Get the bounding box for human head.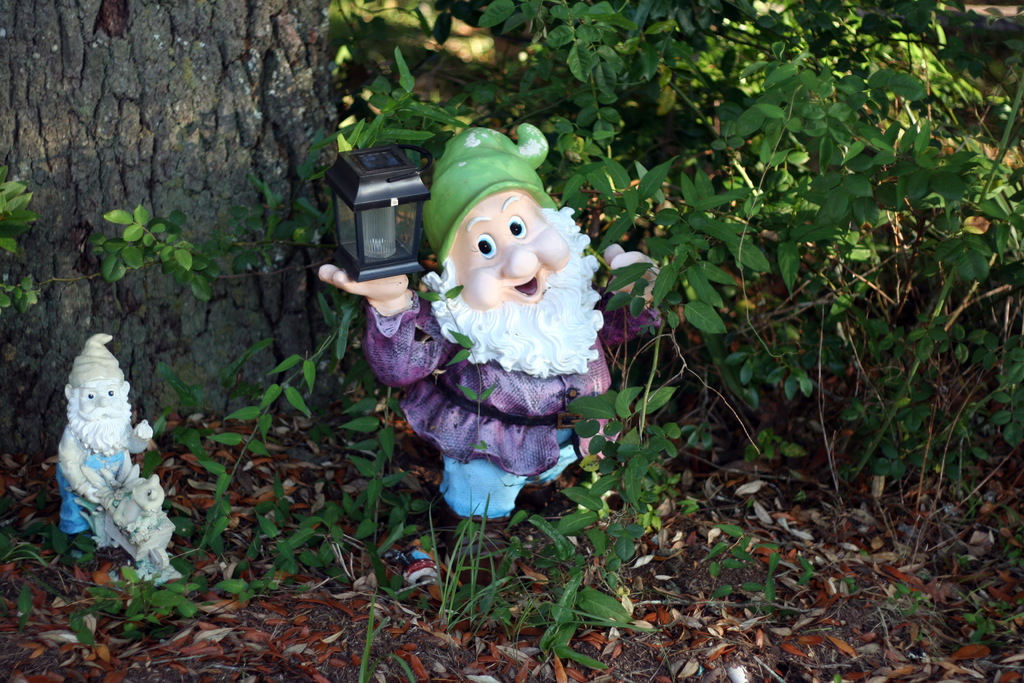
rect(410, 128, 581, 317).
